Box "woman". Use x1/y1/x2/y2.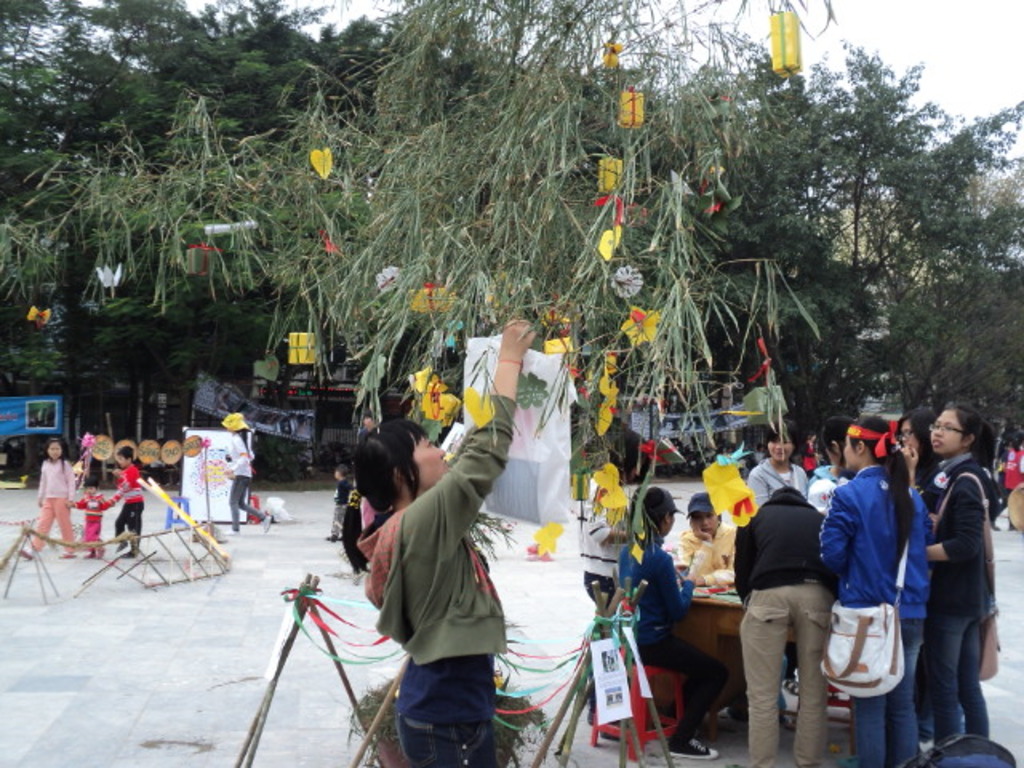
808/419/853/490.
